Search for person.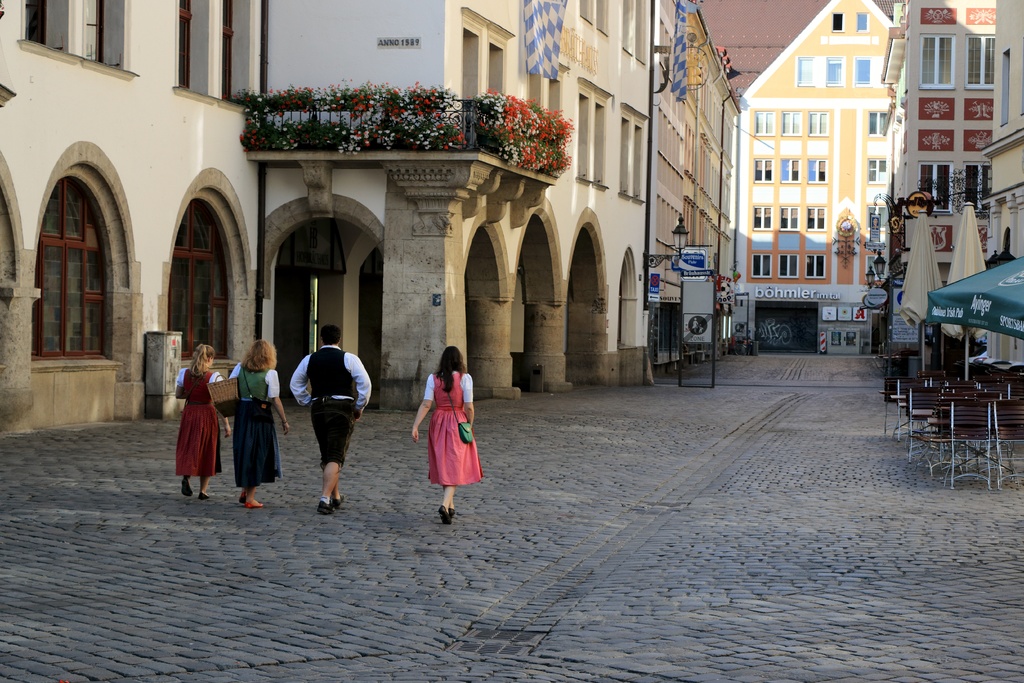
Found at 177,343,230,497.
